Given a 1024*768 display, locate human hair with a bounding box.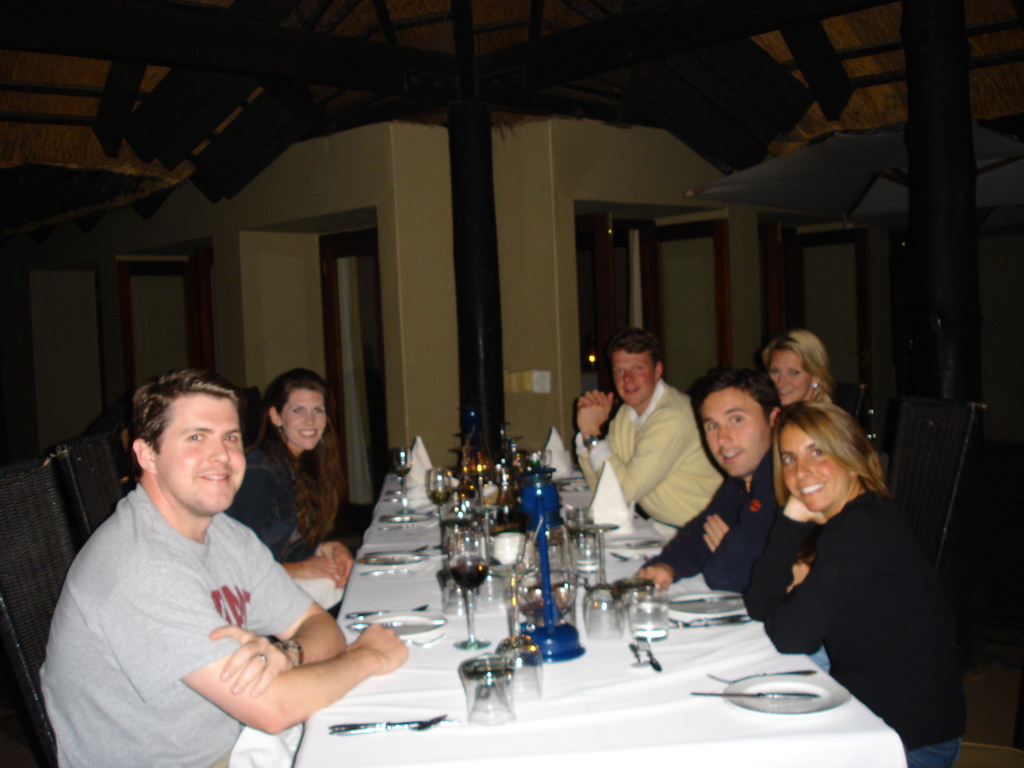
Located: {"left": 132, "top": 369, "right": 244, "bottom": 467}.
